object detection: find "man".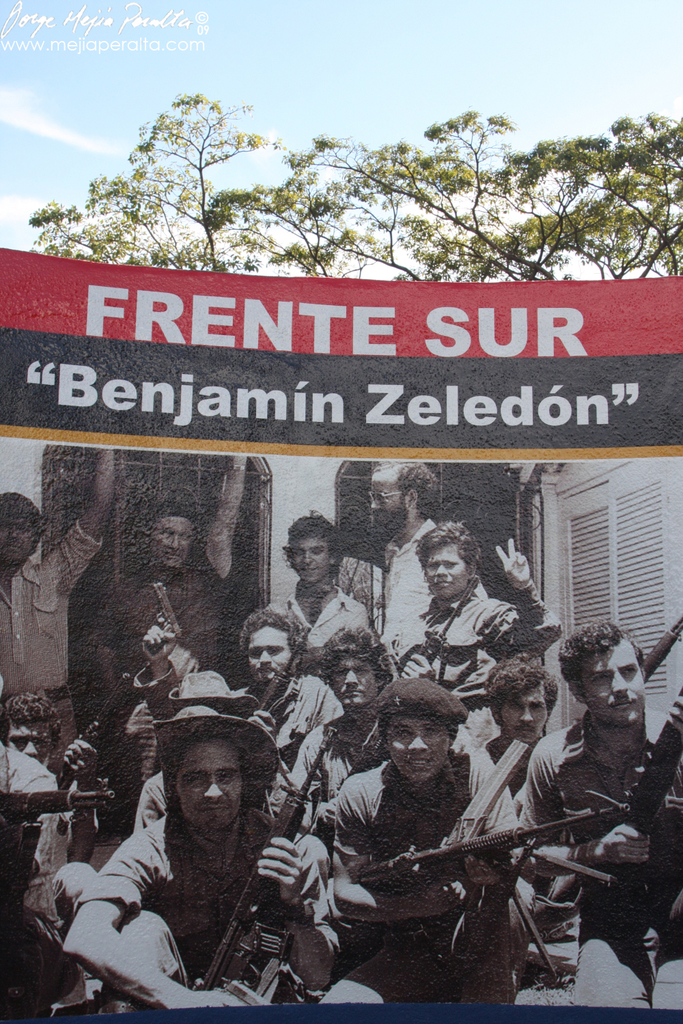
420, 524, 588, 711.
